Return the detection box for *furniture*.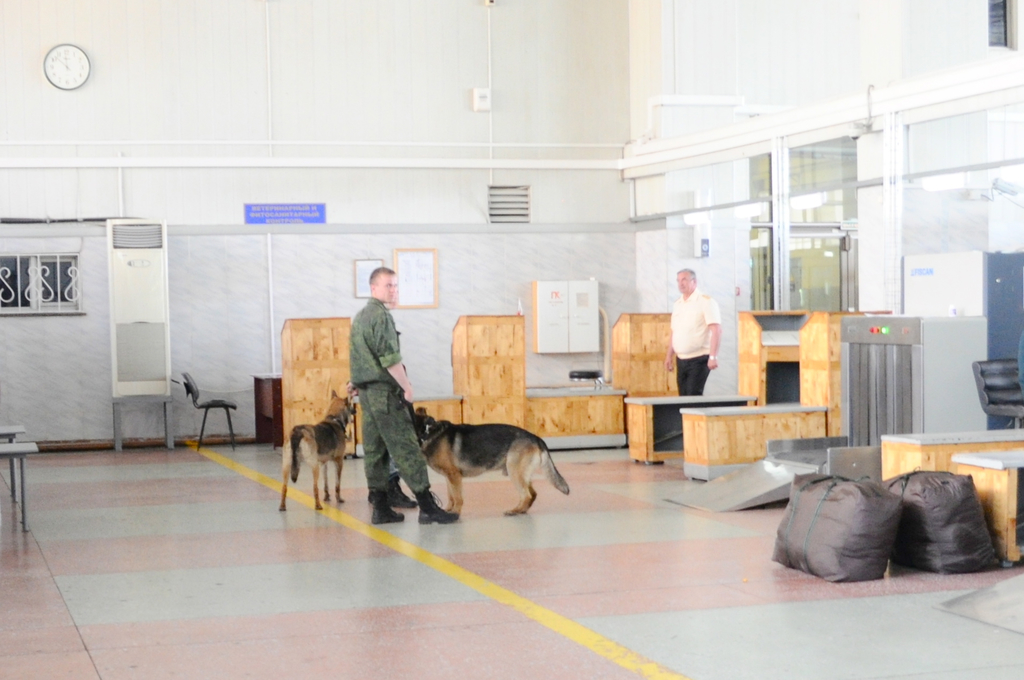
[451,315,524,432].
